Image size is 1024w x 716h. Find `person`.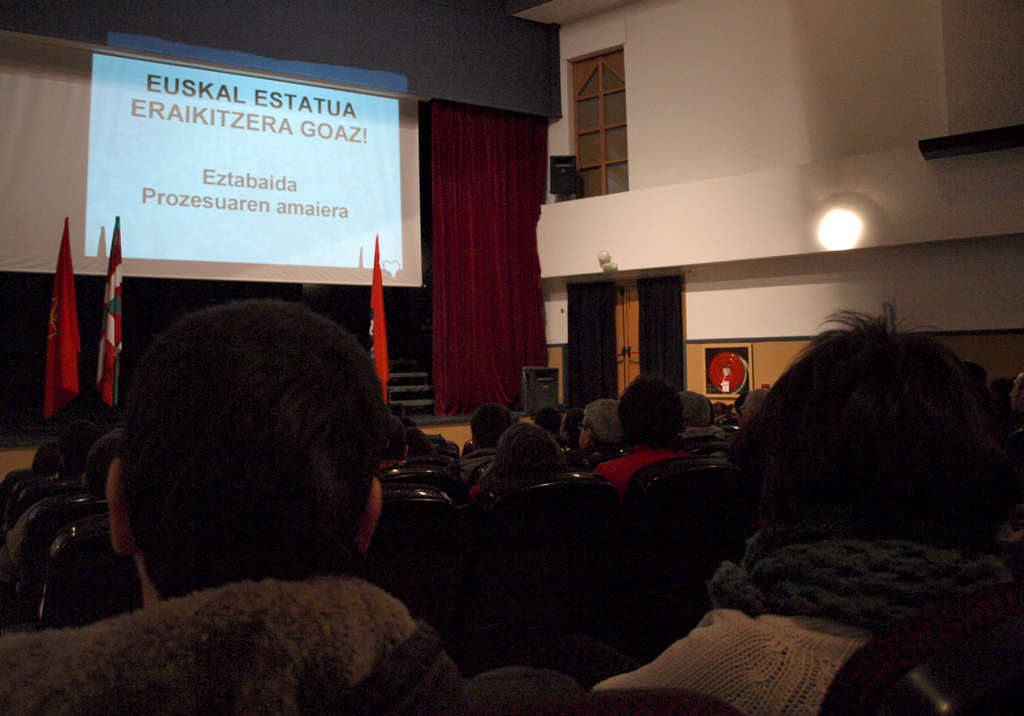
[585,295,1023,715].
